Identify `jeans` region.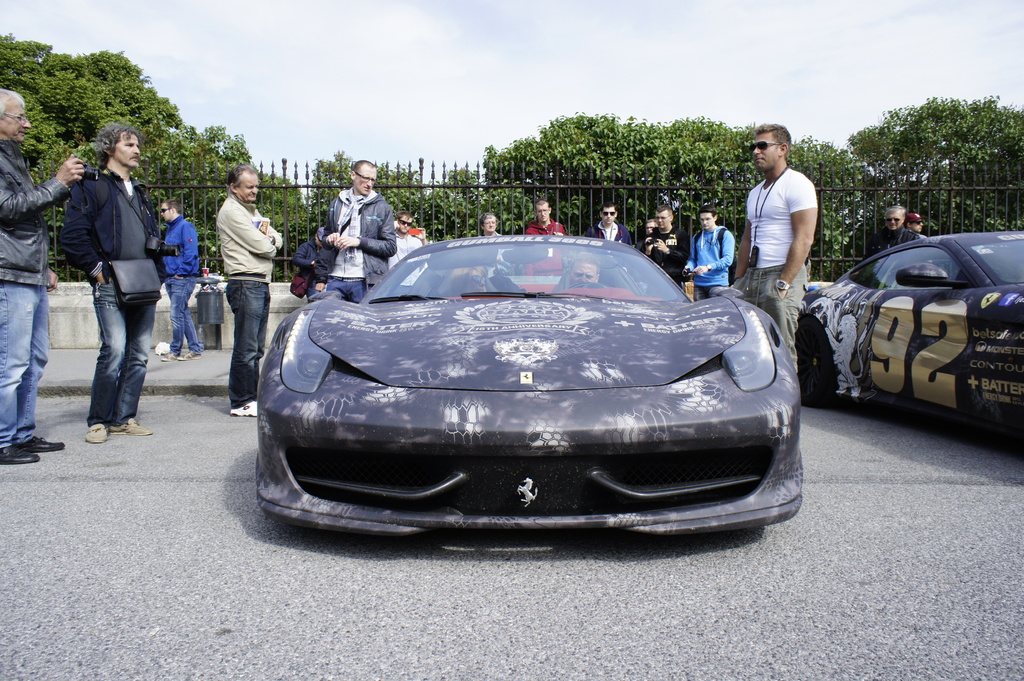
Region: <box>327,275,367,309</box>.
